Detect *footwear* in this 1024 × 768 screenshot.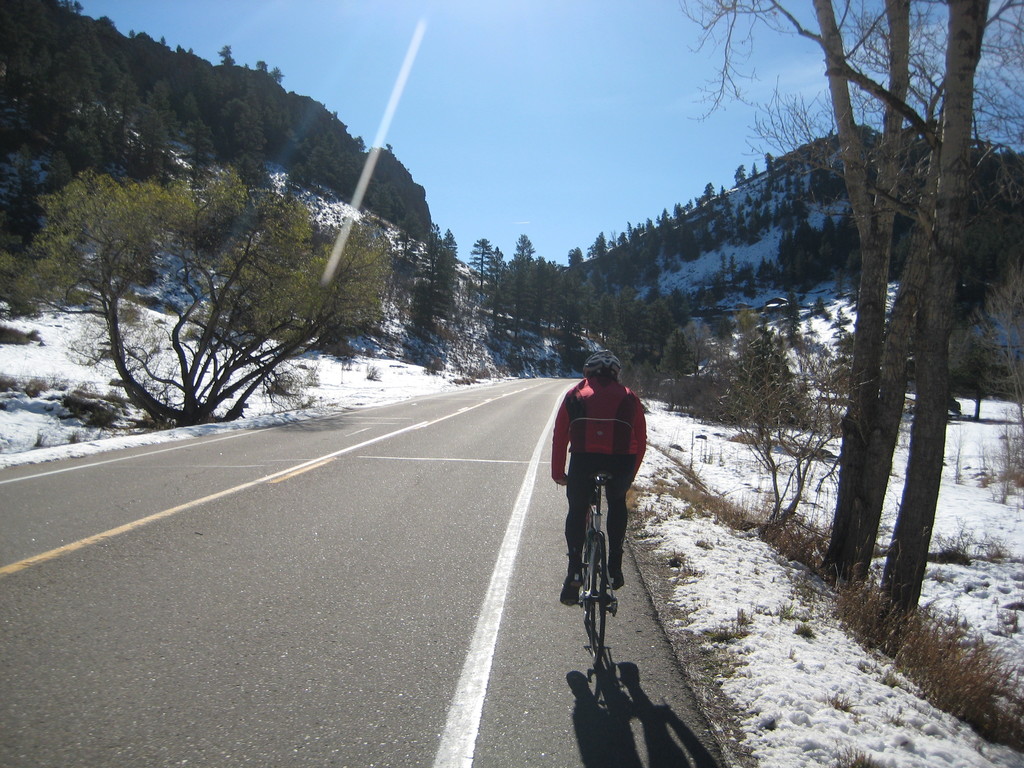
Detection: [602,558,628,593].
